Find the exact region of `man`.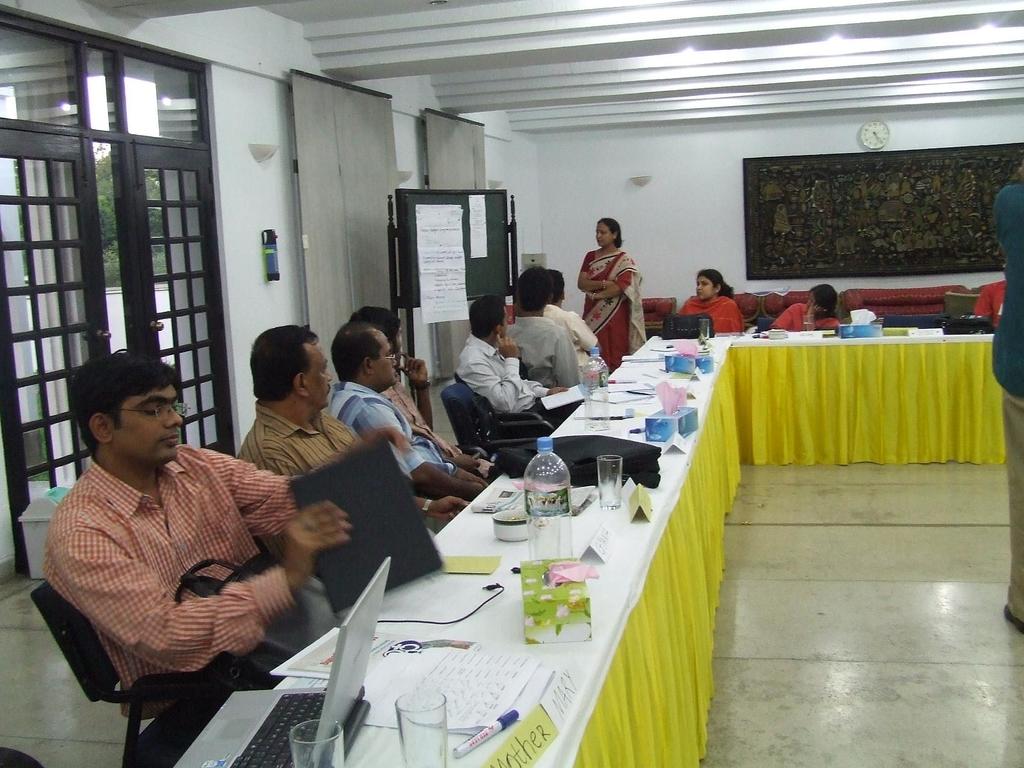
Exact region: rect(32, 365, 371, 692).
